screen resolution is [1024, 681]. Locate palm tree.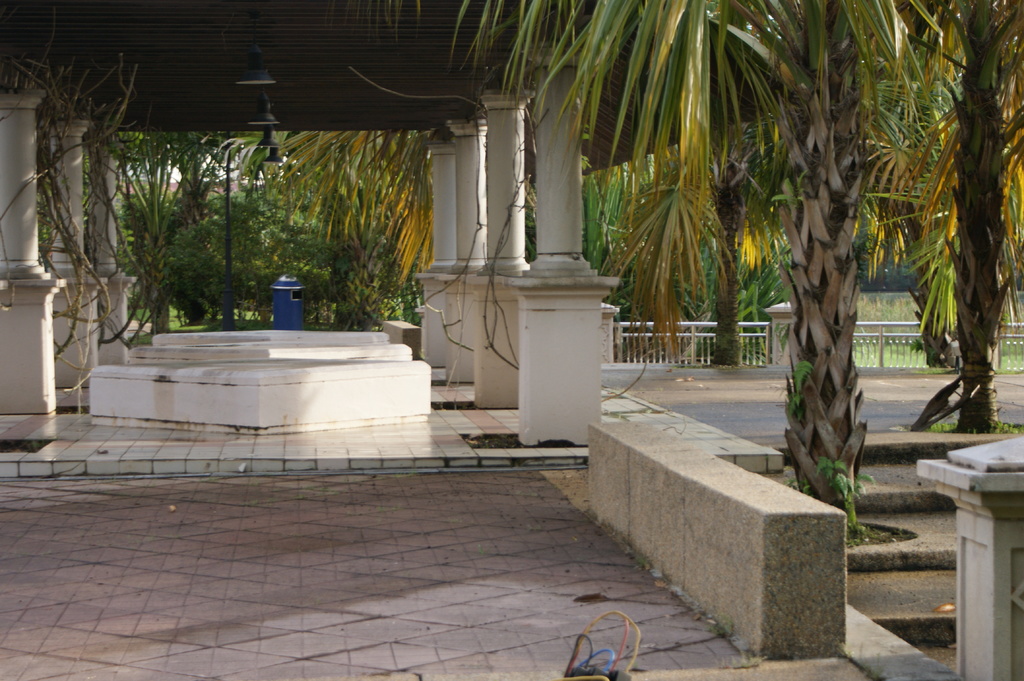
450:0:897:531.
